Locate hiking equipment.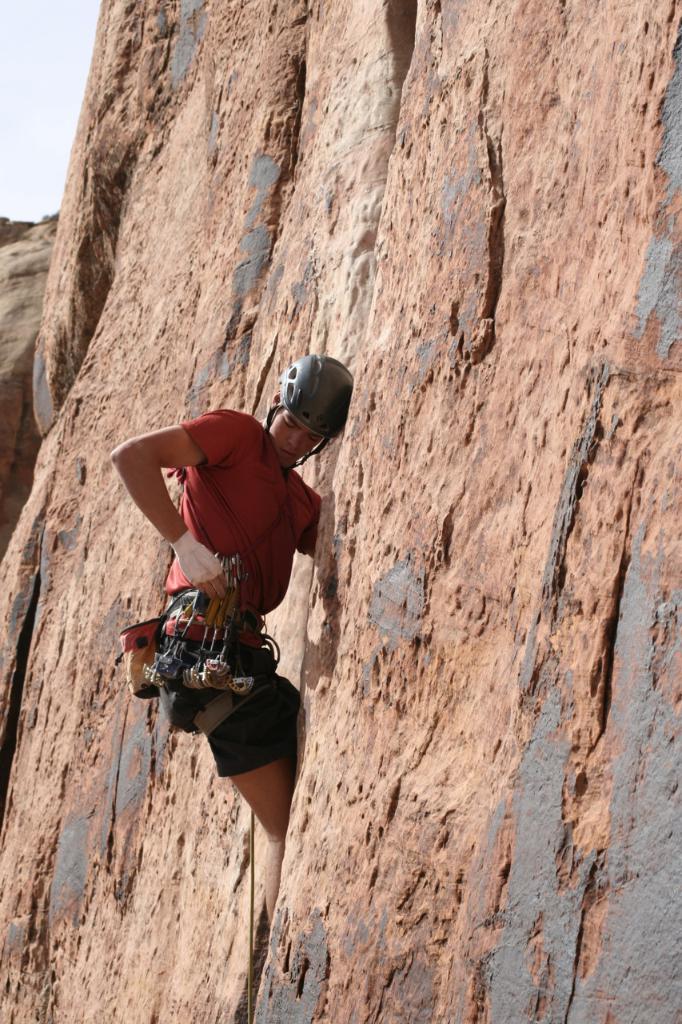
Bounding box: x1=123 y1=559 x2=283 y2=702.
